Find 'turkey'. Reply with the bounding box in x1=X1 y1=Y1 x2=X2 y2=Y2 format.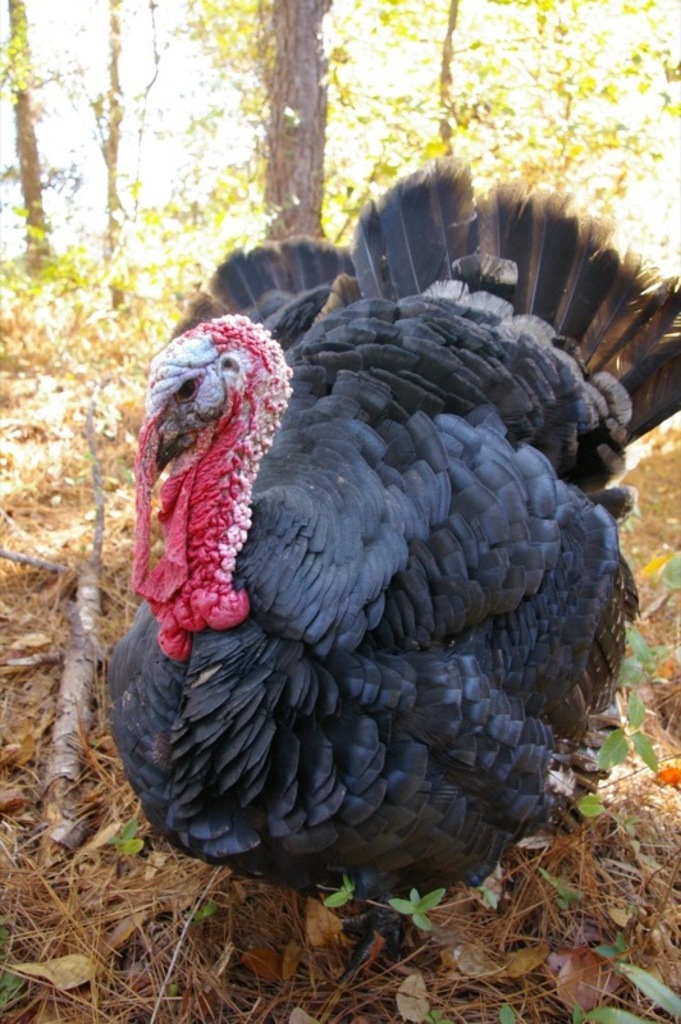
x1=106 y1=152 x2=680 y2=1012.
